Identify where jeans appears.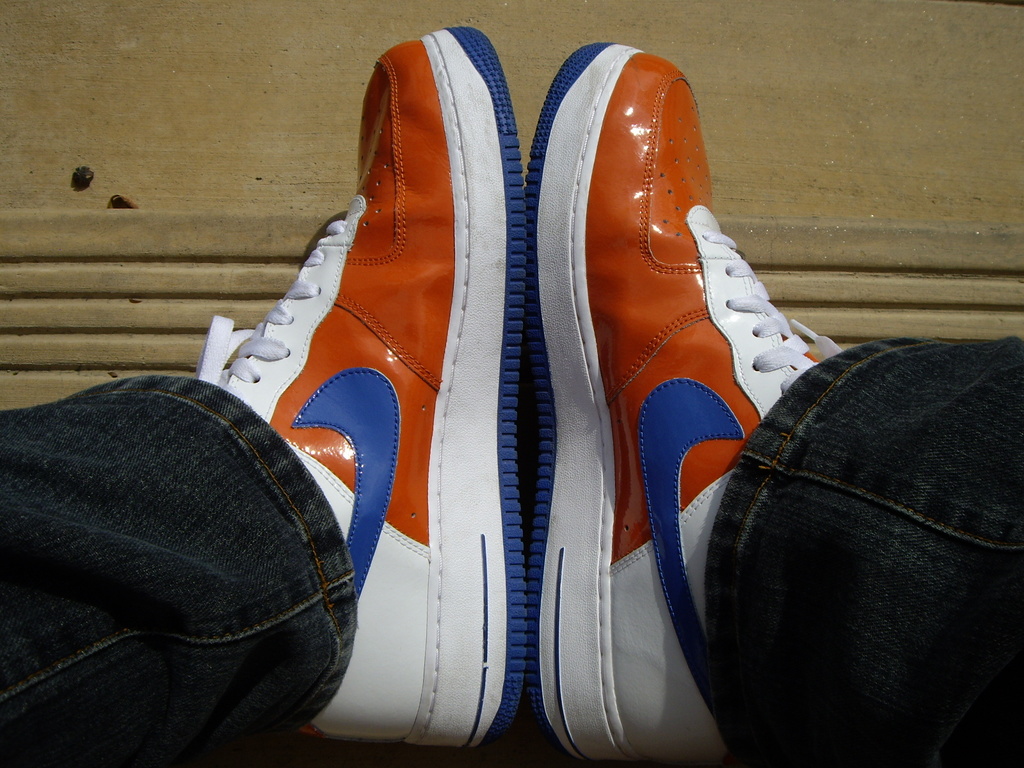
Appears at select_region(0, 339, 1023, 767).
